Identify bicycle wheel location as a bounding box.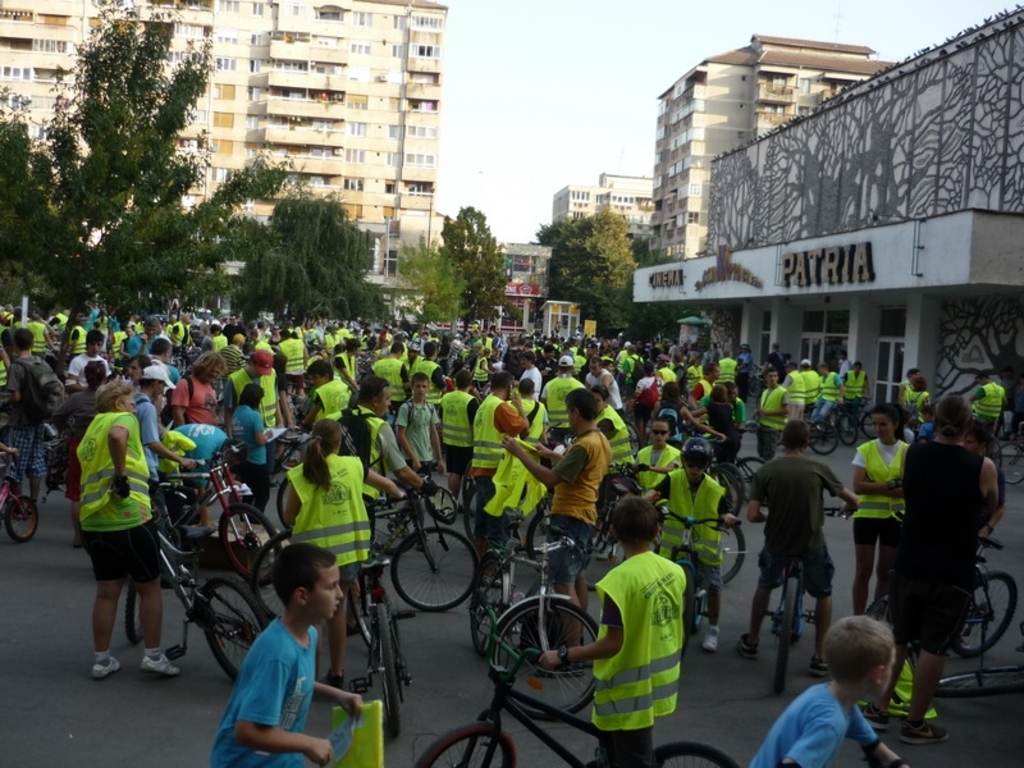
crop(710, 458, 744, 521).
